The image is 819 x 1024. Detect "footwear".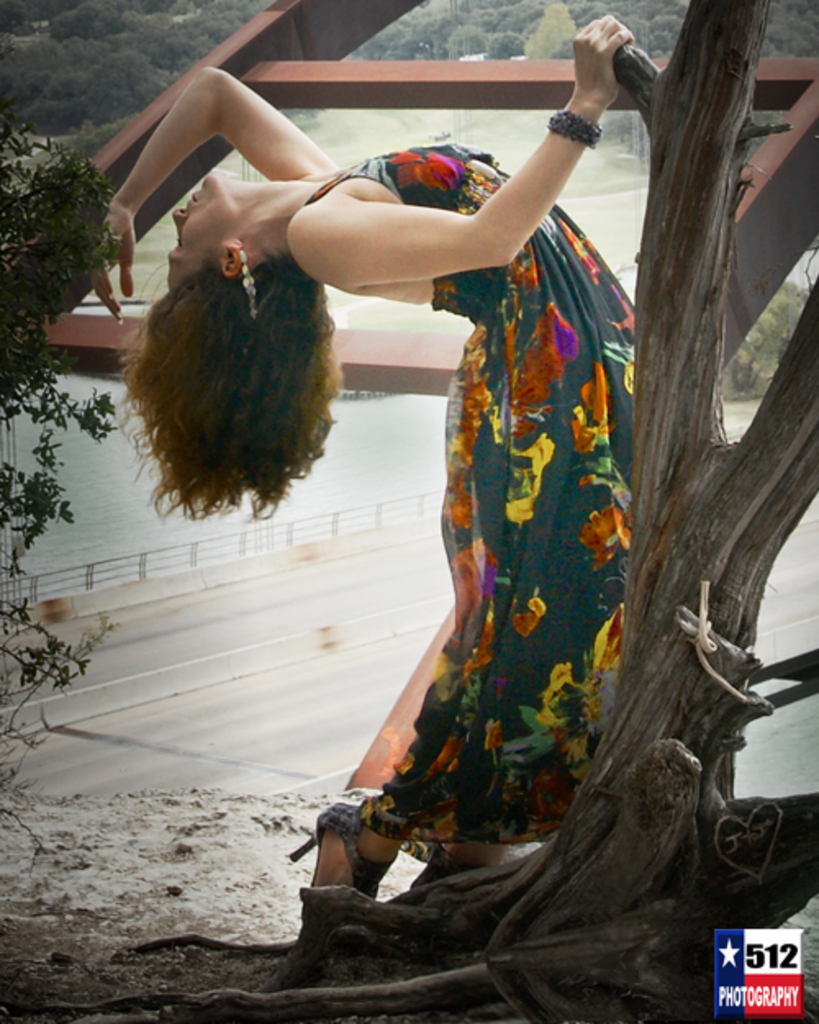
Detection: rect(280, 788, 391, 919).
